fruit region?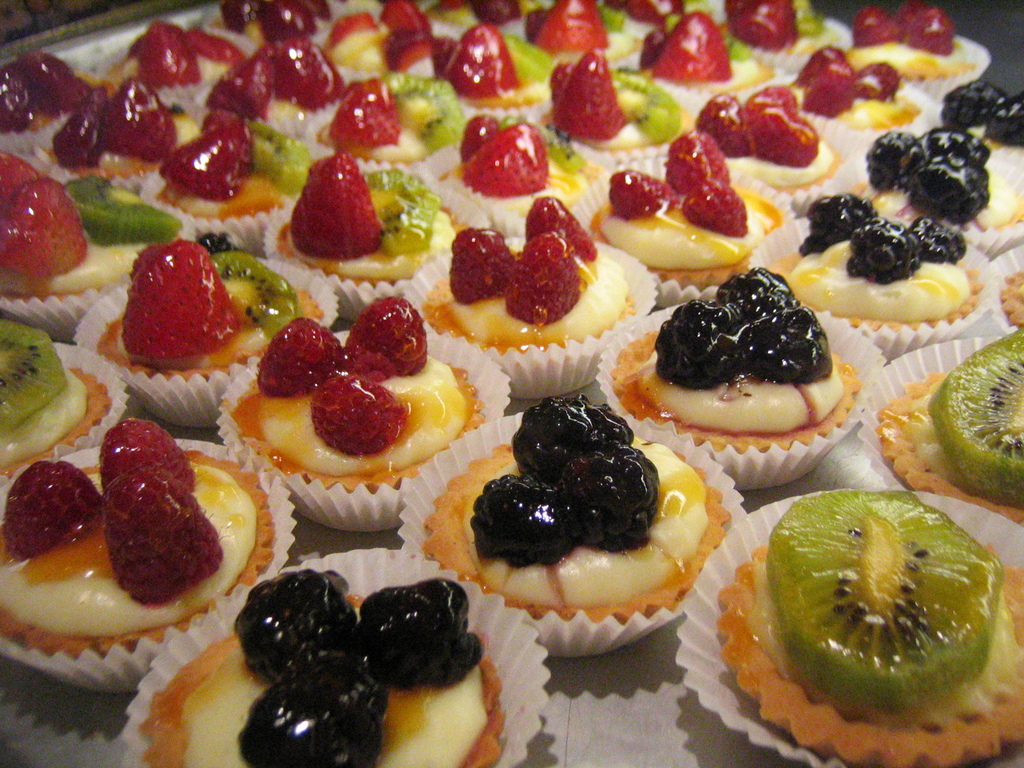
(left=558, top=445, right=666, bottom=550)
